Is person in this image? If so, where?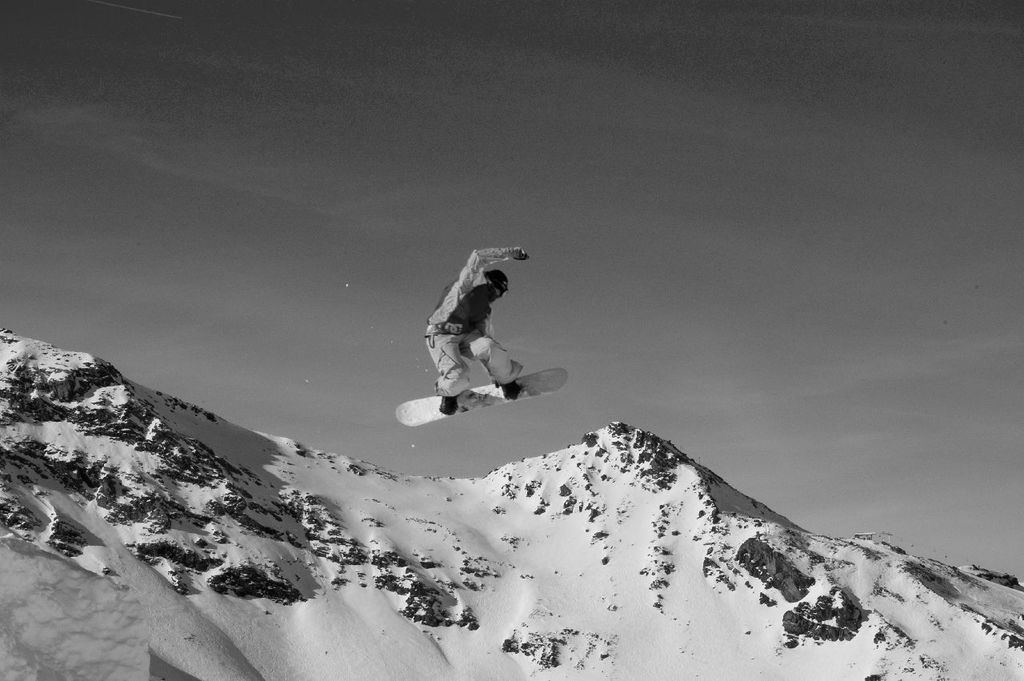
Yes, at left=422, top=246, right=523, bottom=417.
